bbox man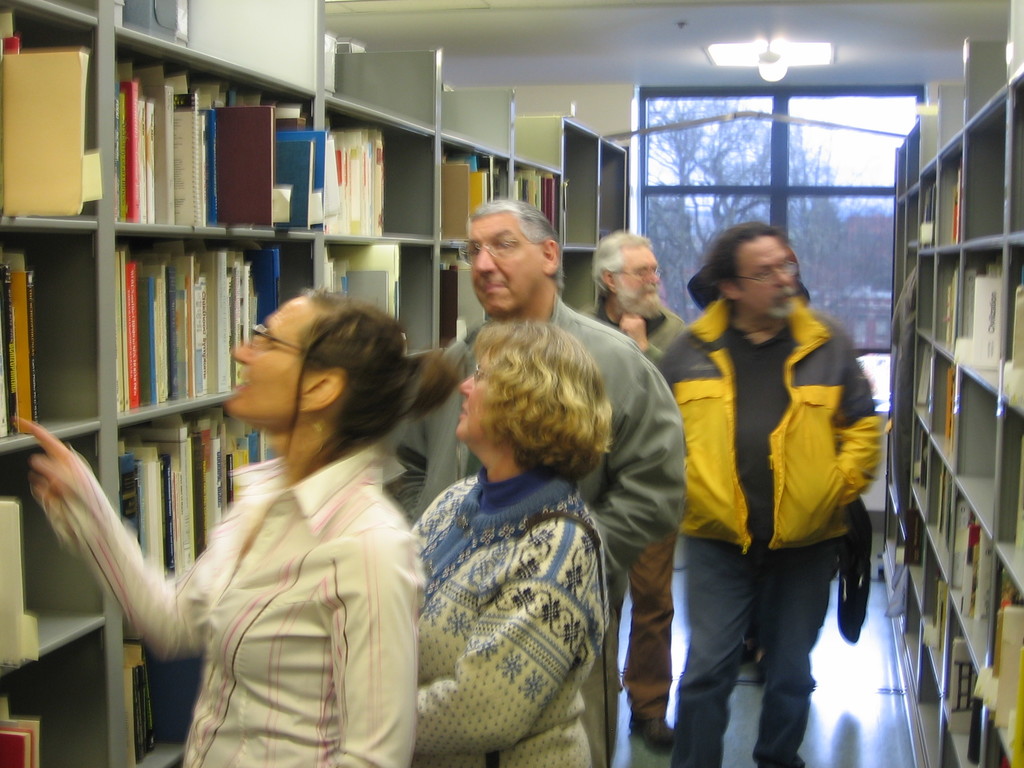
x1=641, y1=209, x2=902, y2=758
